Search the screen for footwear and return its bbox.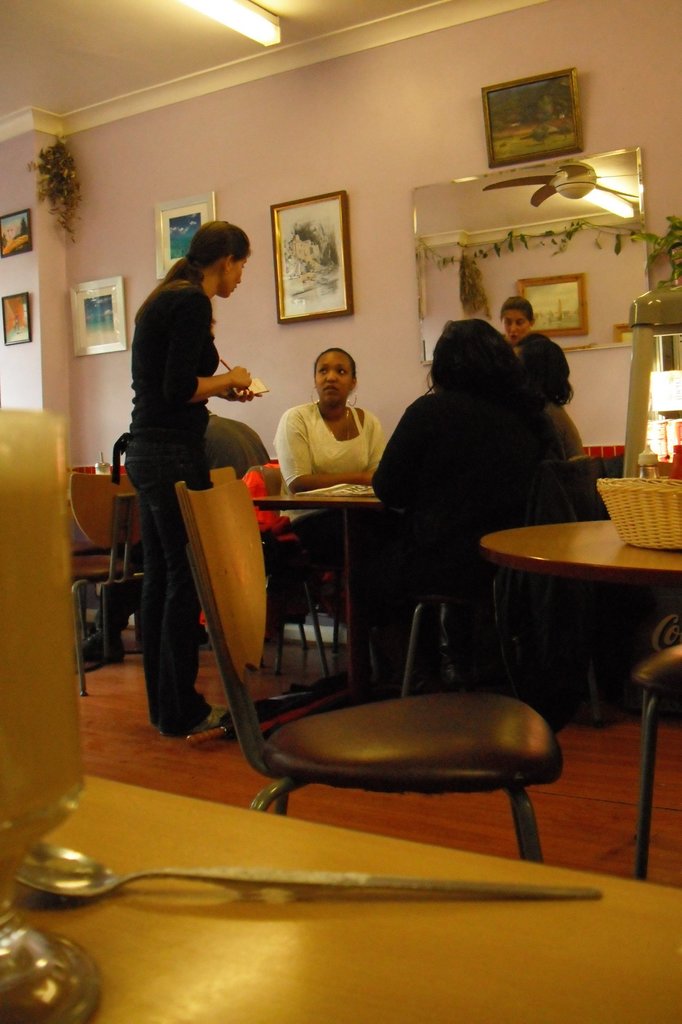
Found: (x1=67, y1=629, x2=127, y2=673).
